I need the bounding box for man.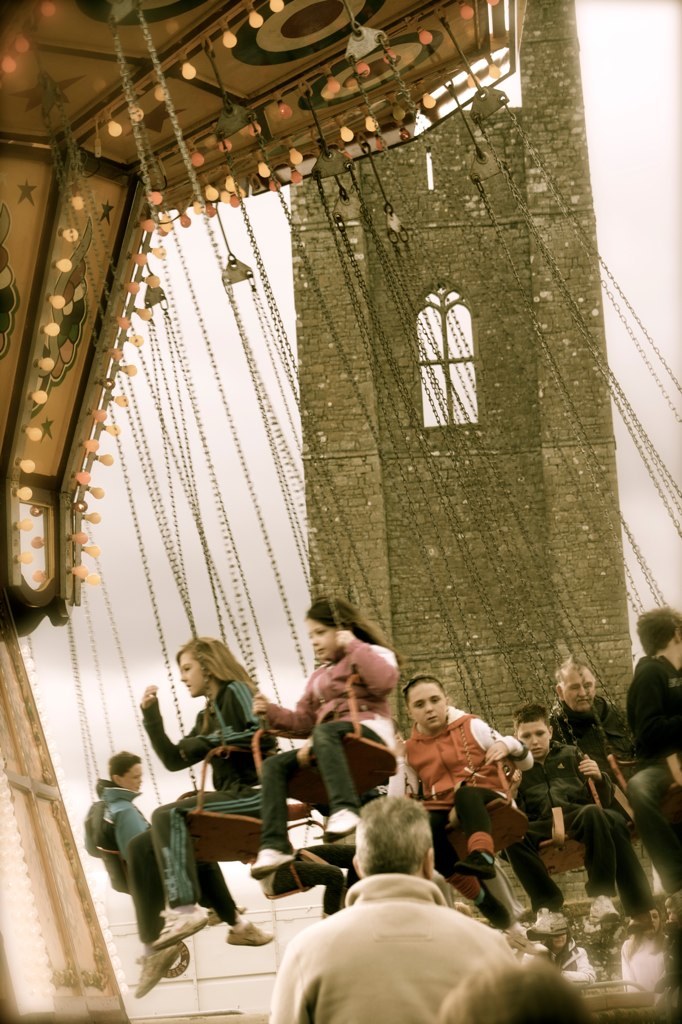
Here it is: 629 604 681 898.
